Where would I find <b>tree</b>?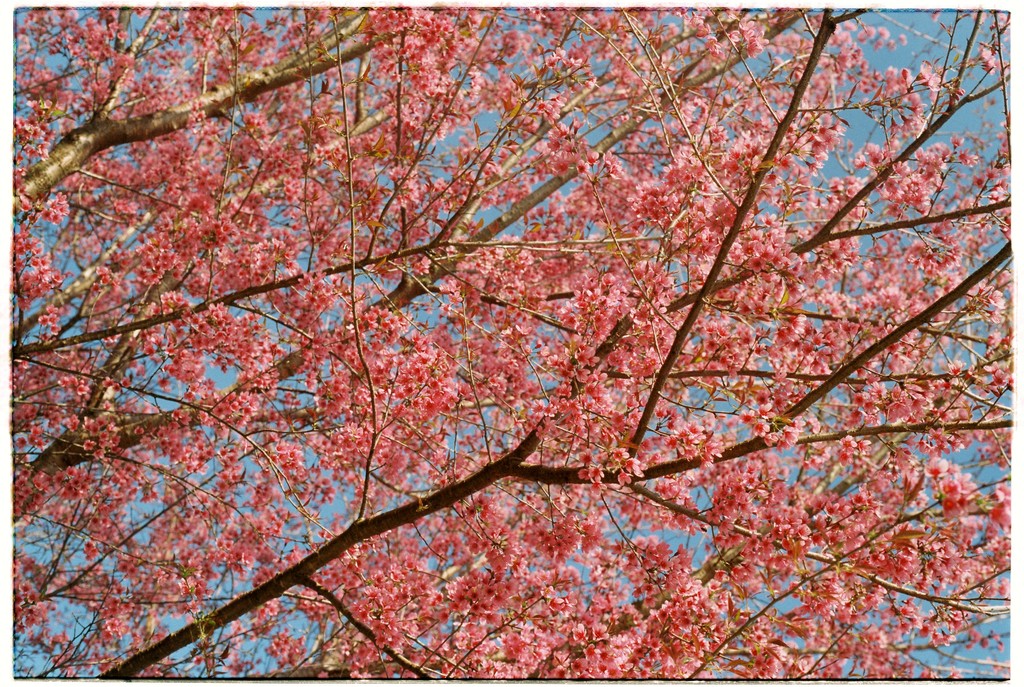
At 35,0,1023,686.
